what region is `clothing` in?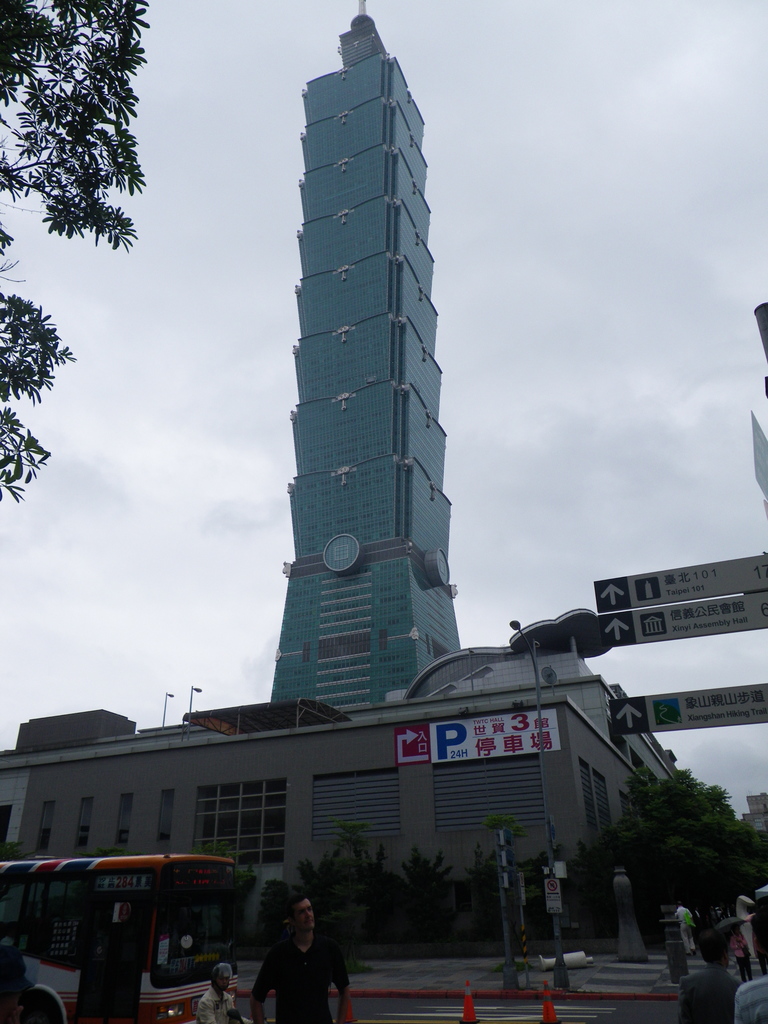
bbox=(735, 970, 767, 1023).
